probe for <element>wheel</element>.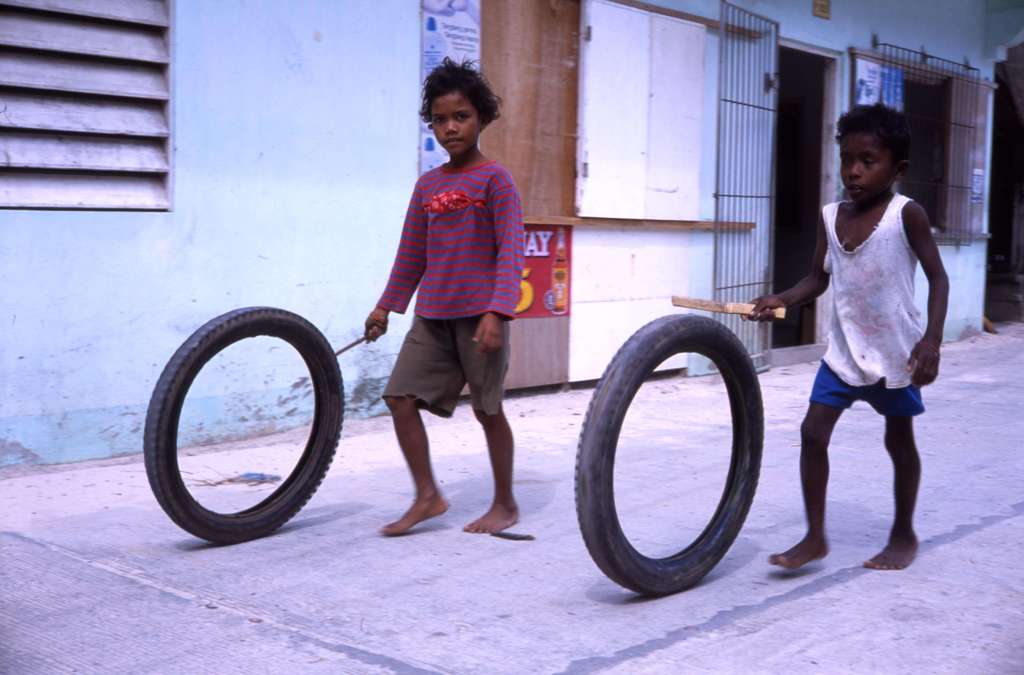
Probe result: x1=584, y1=295, x2=758, y2=600.
